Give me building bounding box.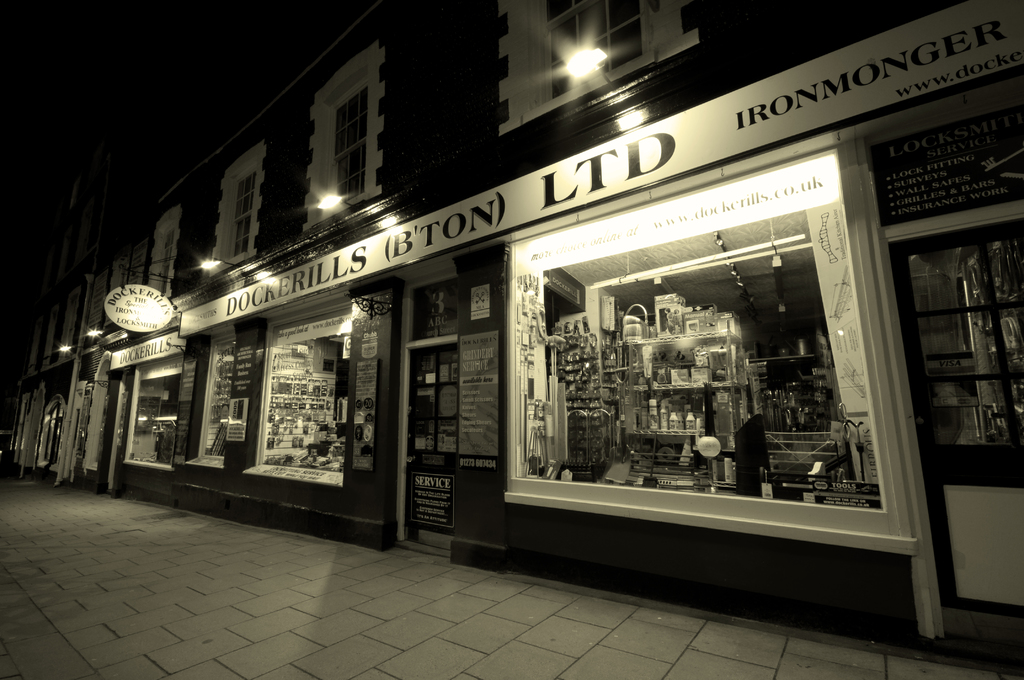
[x1=0, y1=0, x2=1023, y2=679].
